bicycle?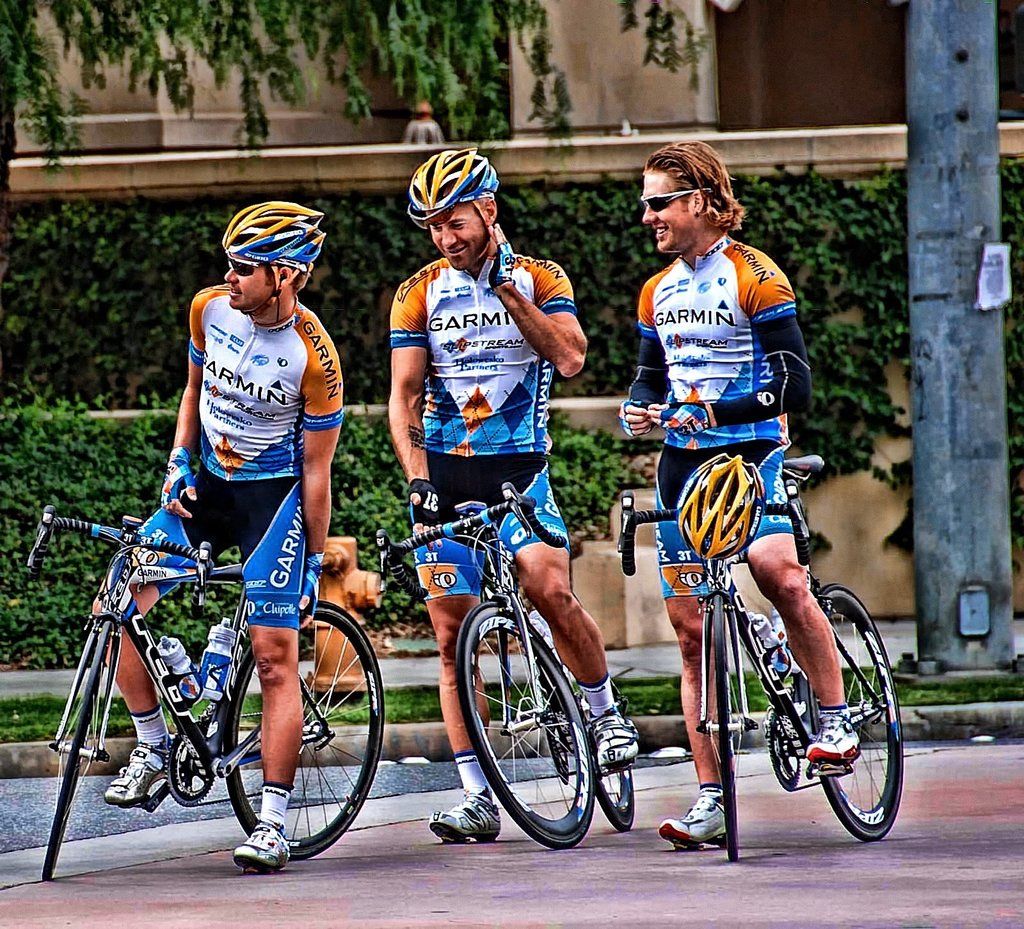
crop(616, 455, 905, 865)
